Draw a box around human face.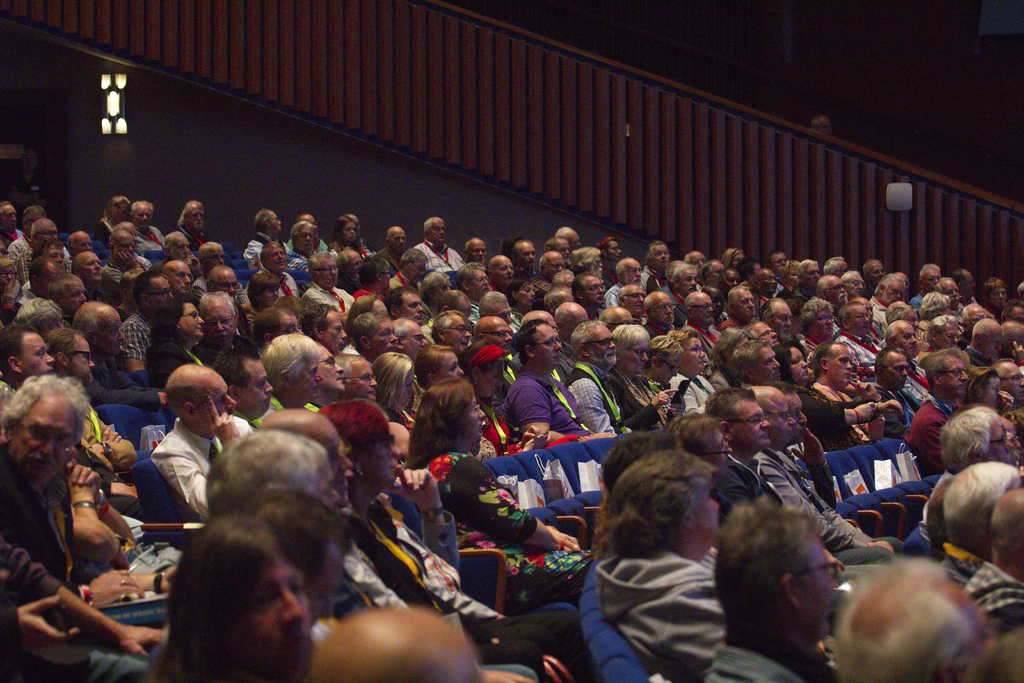
941 318 962 344.
